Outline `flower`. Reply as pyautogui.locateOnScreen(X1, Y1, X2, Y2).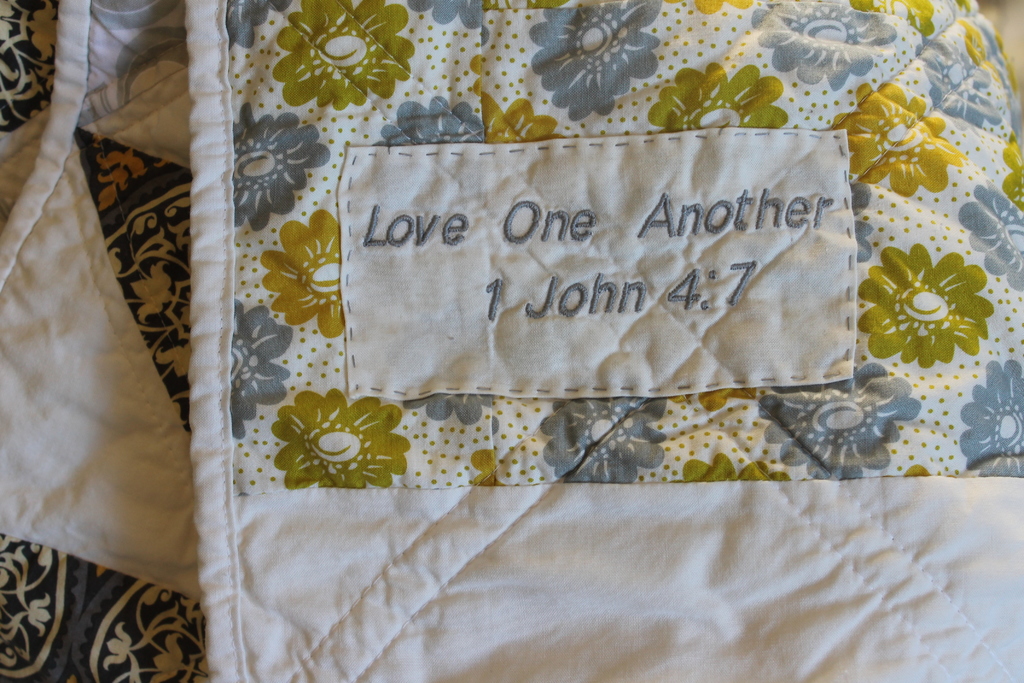
pyautogui.locateOnScreen(227, 0, 292, 47).
